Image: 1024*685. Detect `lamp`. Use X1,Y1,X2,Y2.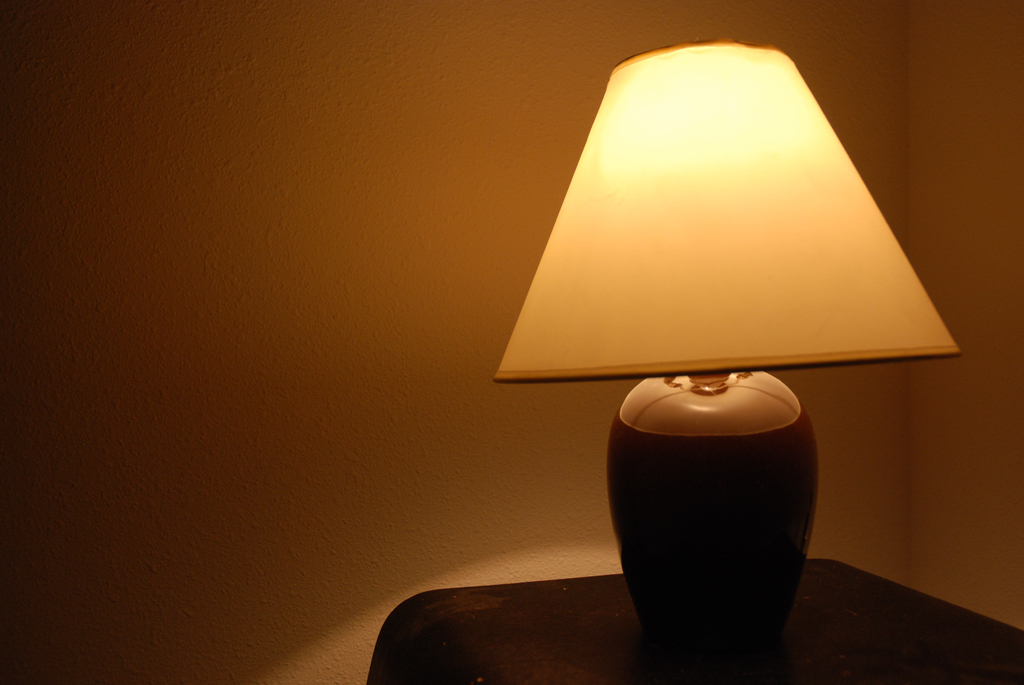
493,29,965,673.
